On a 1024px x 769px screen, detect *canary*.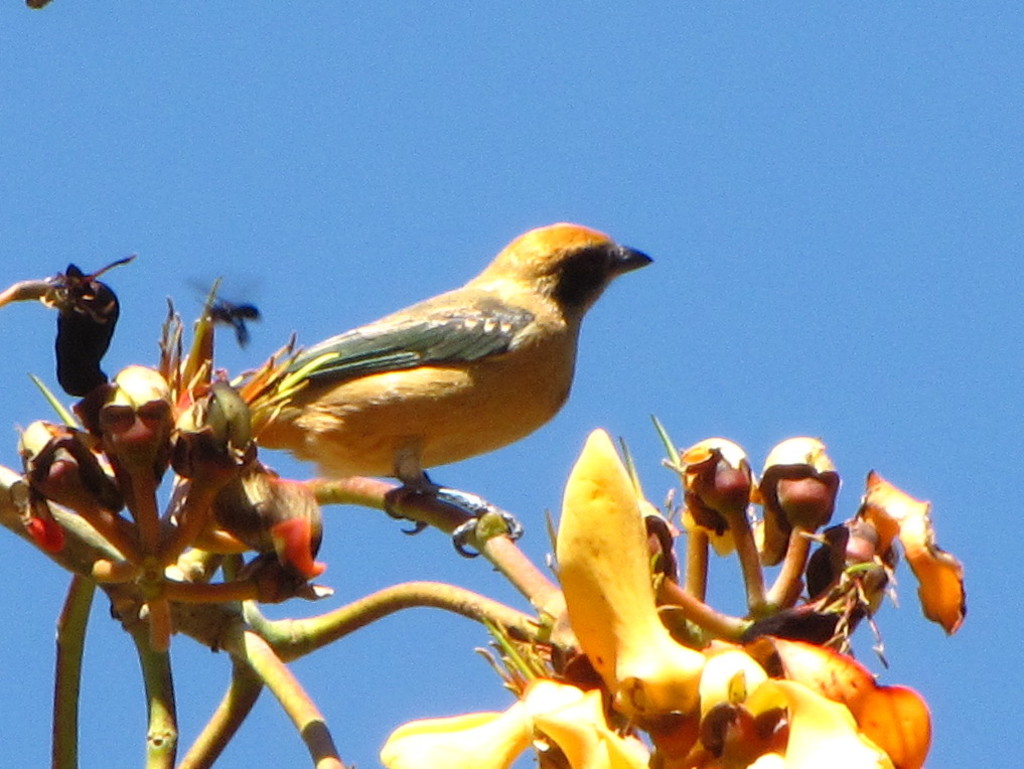
bbox=(240, 225, 654, 558).
